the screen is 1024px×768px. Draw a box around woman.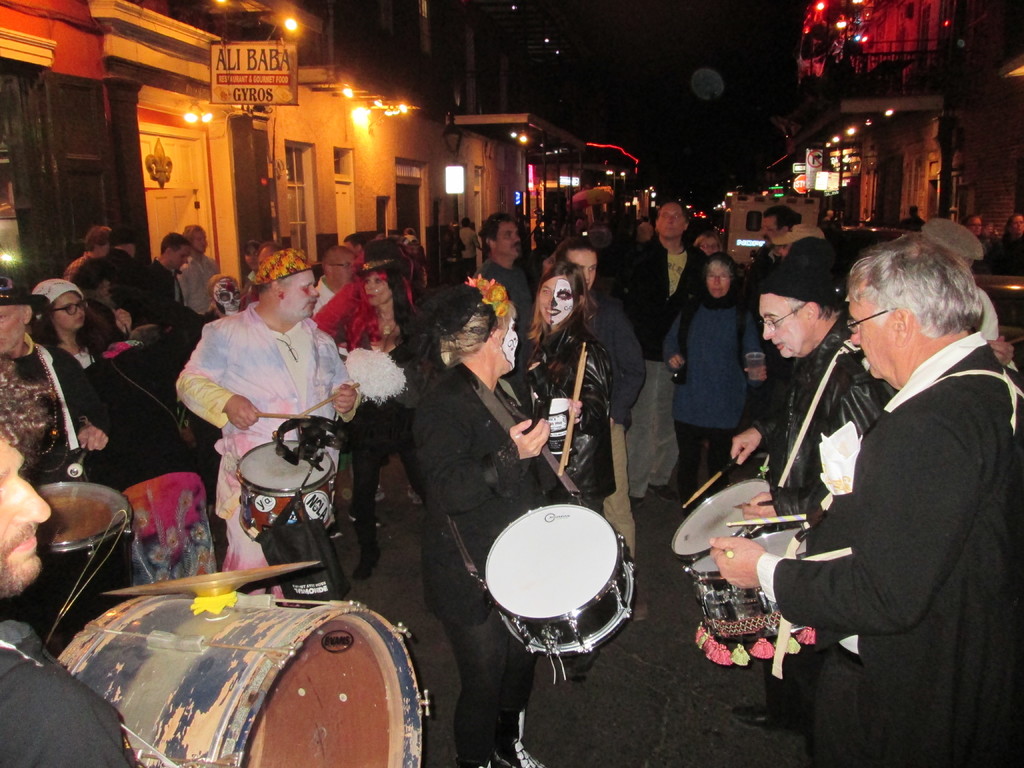
locate(1002, 213, 1023, 275).
